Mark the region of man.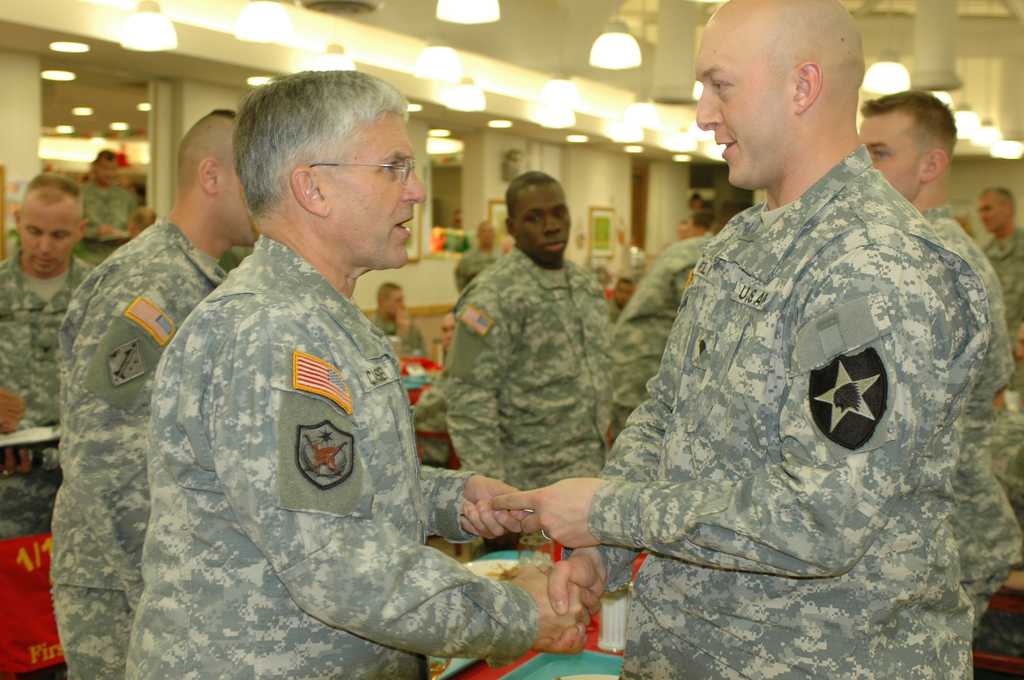
Region: l=49, t=104, r=278, b=679.
